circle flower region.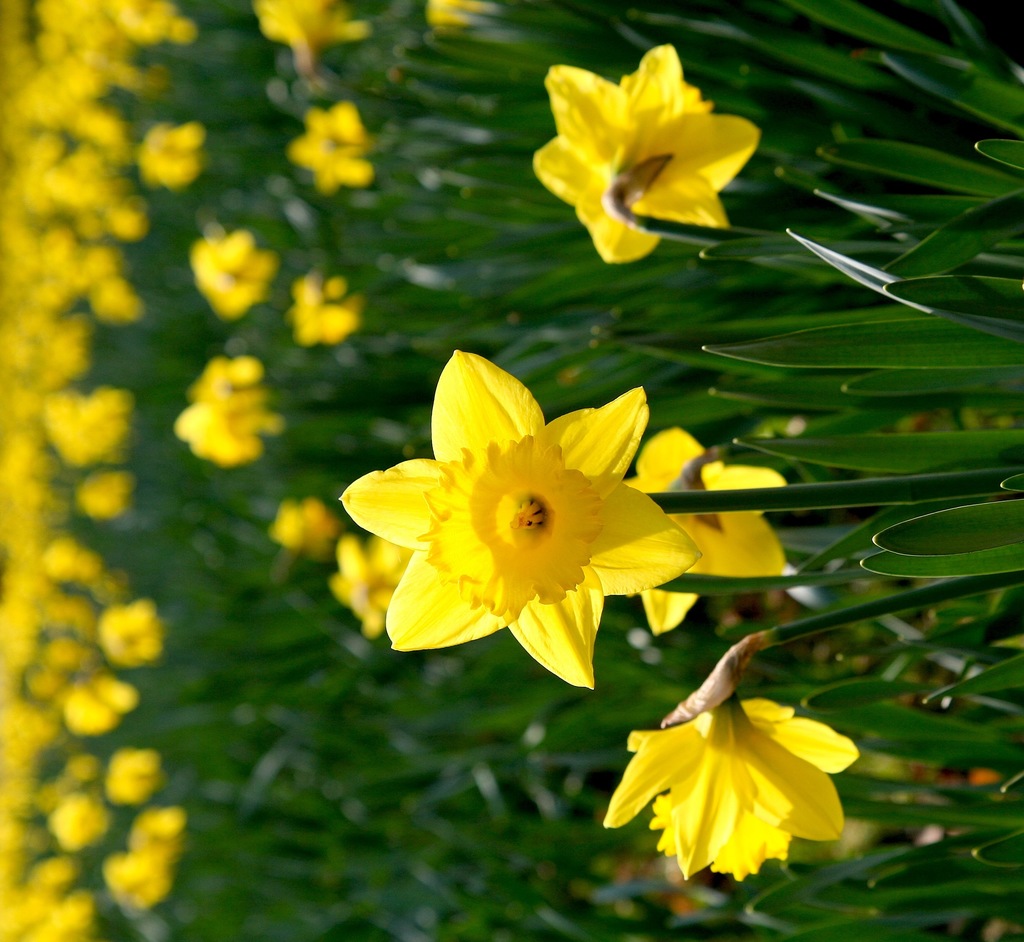
Region: (x1=186, y1=231, x2=283, y2=319).
